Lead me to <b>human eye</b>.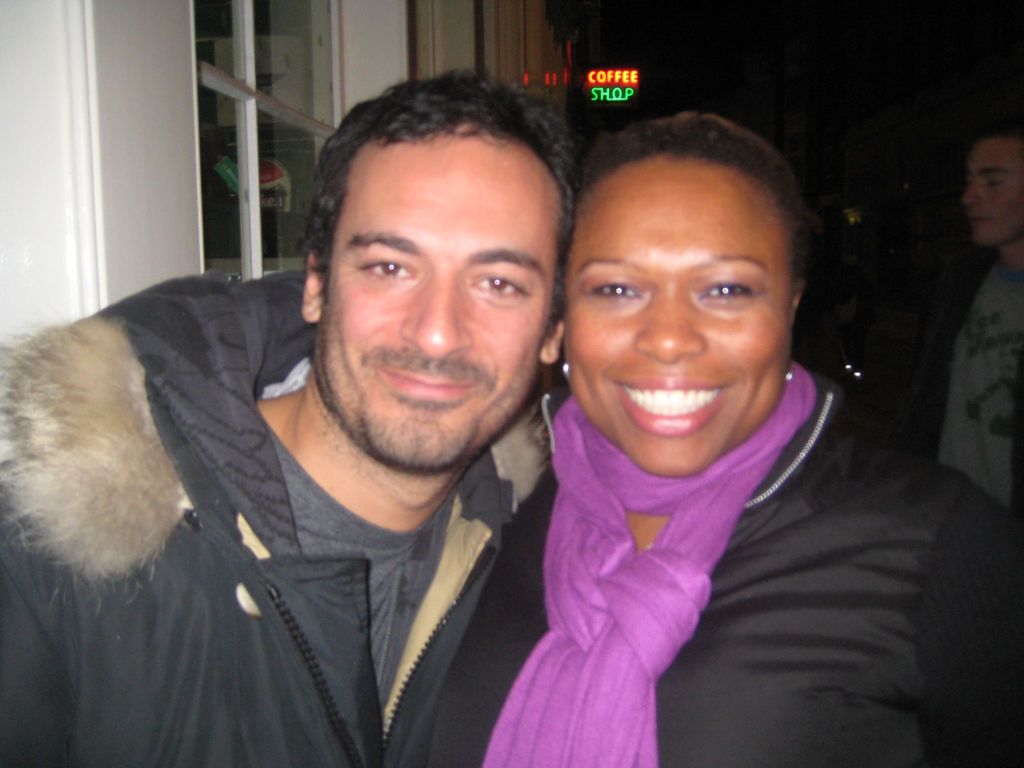
Lead to x1=584, y1=271, x2=650, y2=309.
